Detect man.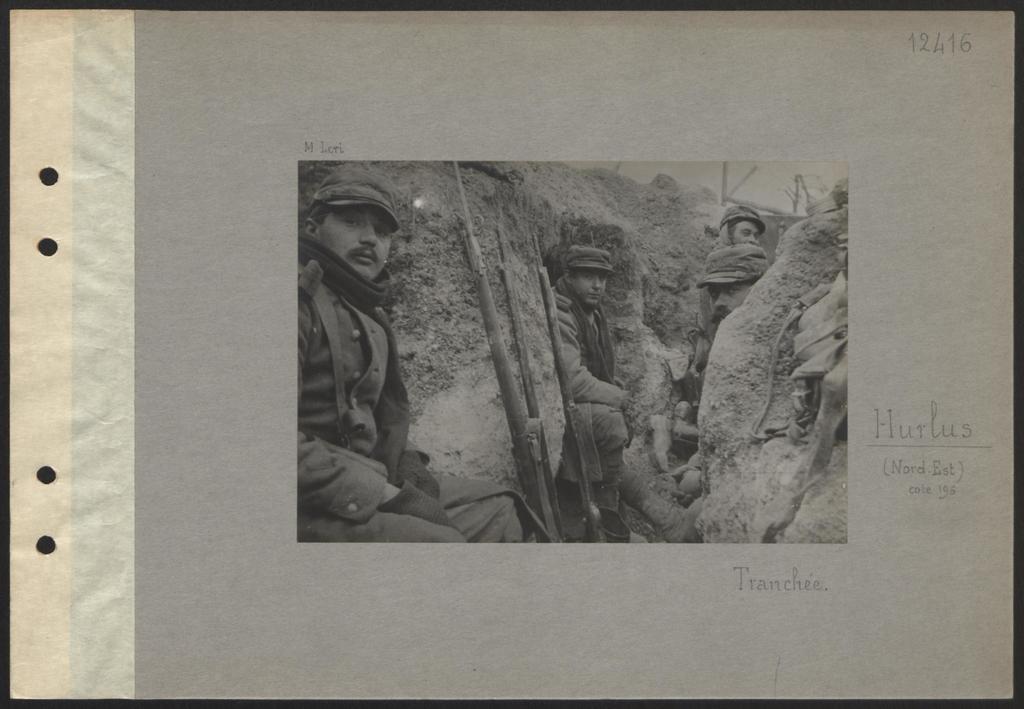
Detected at [549, 214, 636, 528].
